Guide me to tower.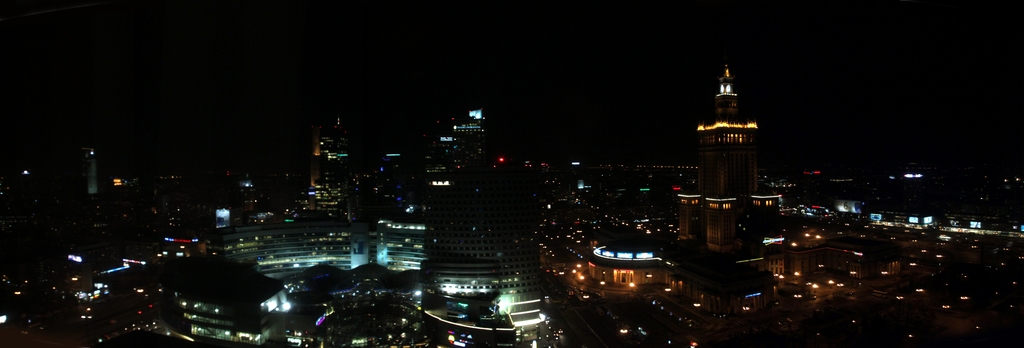
Guidance: 688/57/769/221.
